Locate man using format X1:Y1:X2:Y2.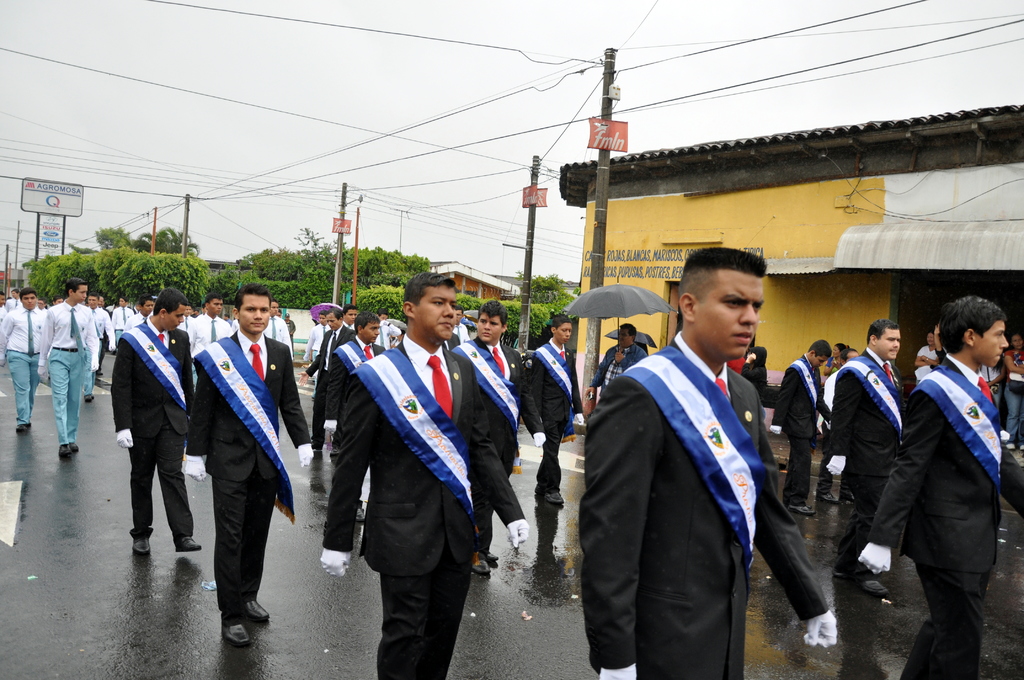
320:271:531:679.
